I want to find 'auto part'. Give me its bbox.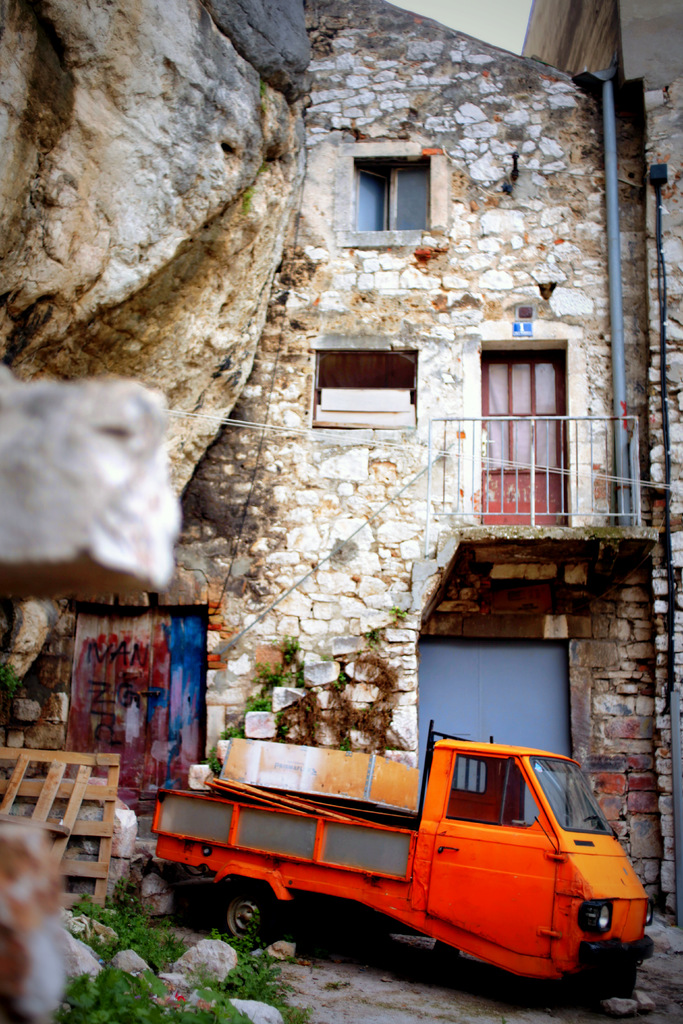
(left=645, top=897, right=661, bottom=932).
